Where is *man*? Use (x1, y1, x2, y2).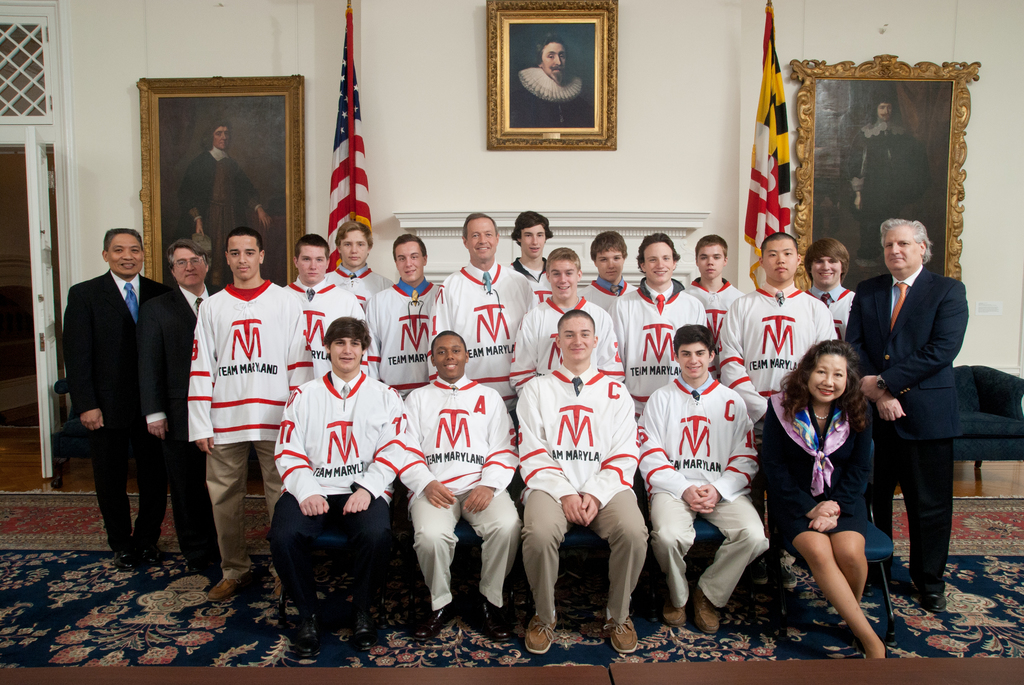
(854, 189, 991, 611).
